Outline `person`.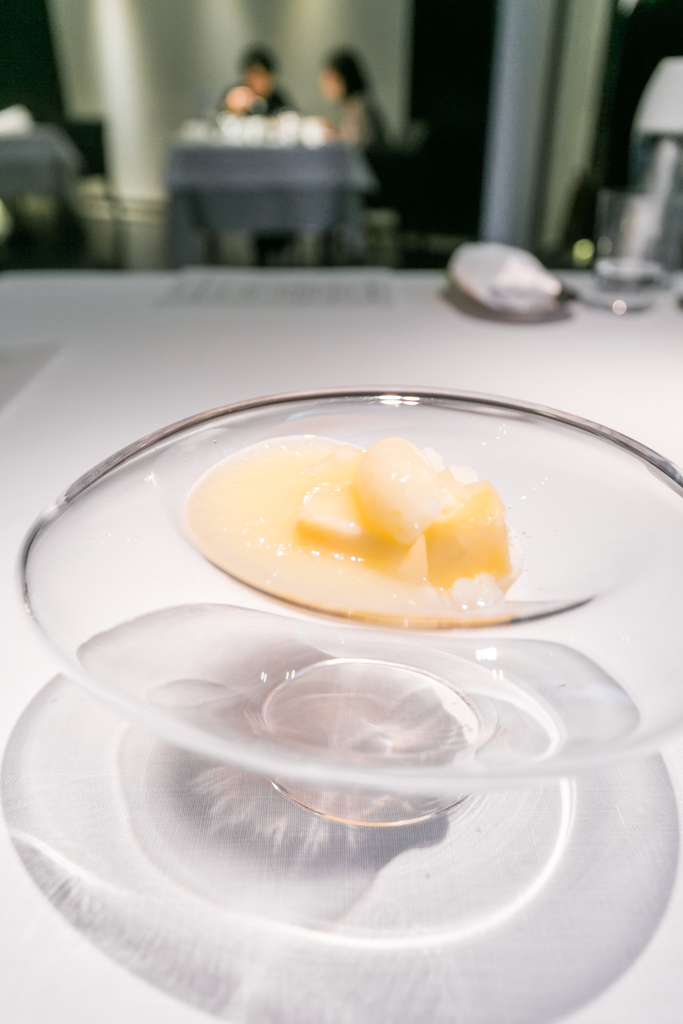
Outline: <box>309,44,390,156</box>.
